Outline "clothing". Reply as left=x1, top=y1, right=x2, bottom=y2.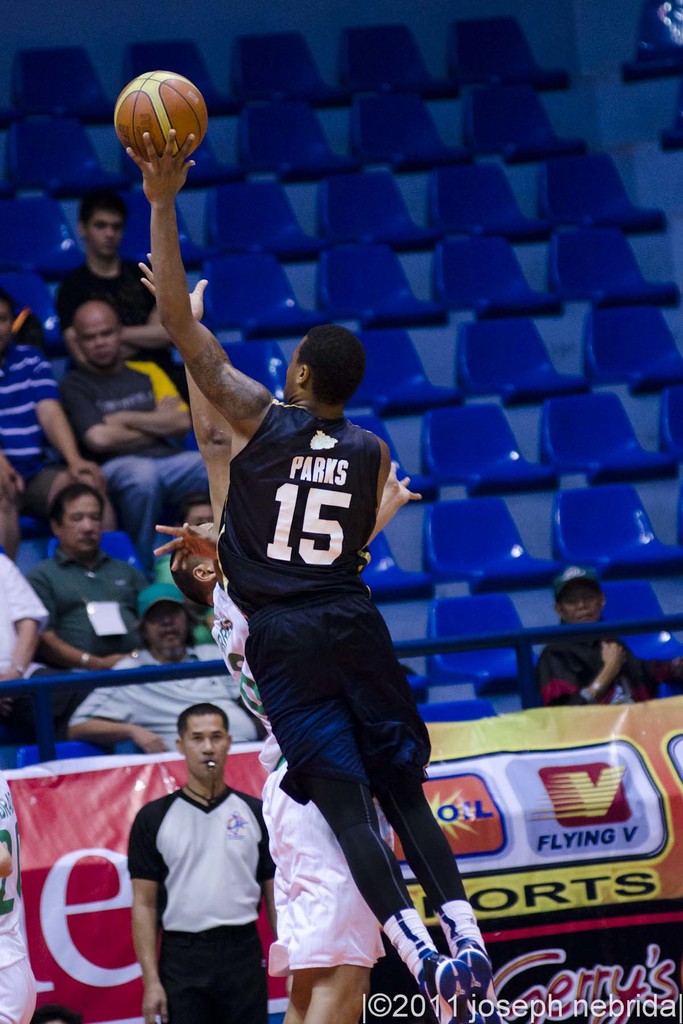
left=131, top=751, right=274, bottom=1002.
